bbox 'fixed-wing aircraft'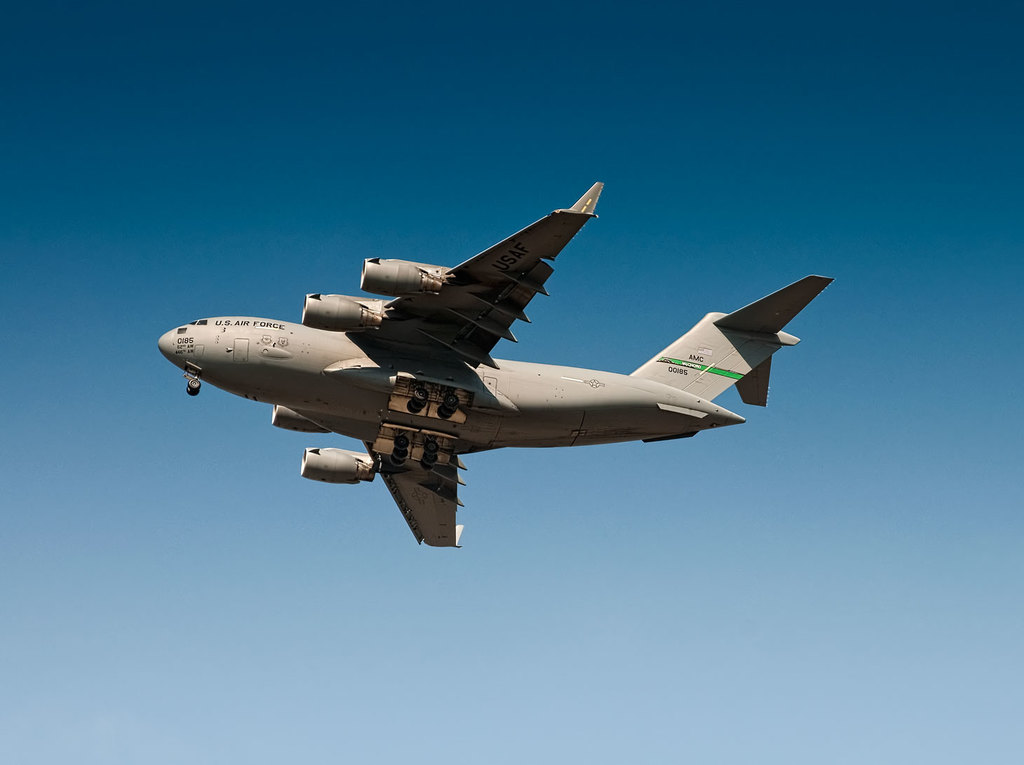
(left=159, top=182, right=851, bottom=548)
